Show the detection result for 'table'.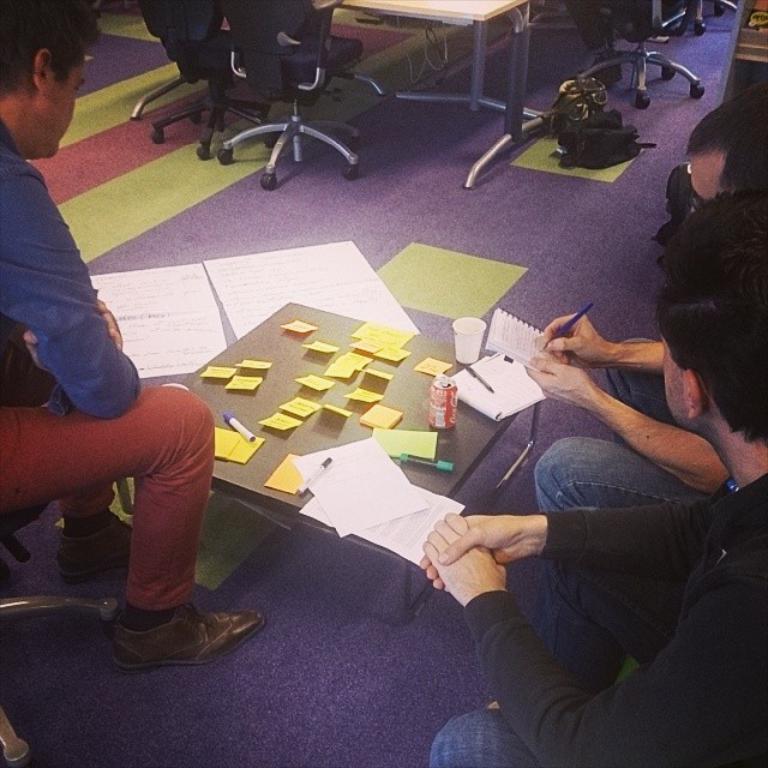
(52,284,564,647).
